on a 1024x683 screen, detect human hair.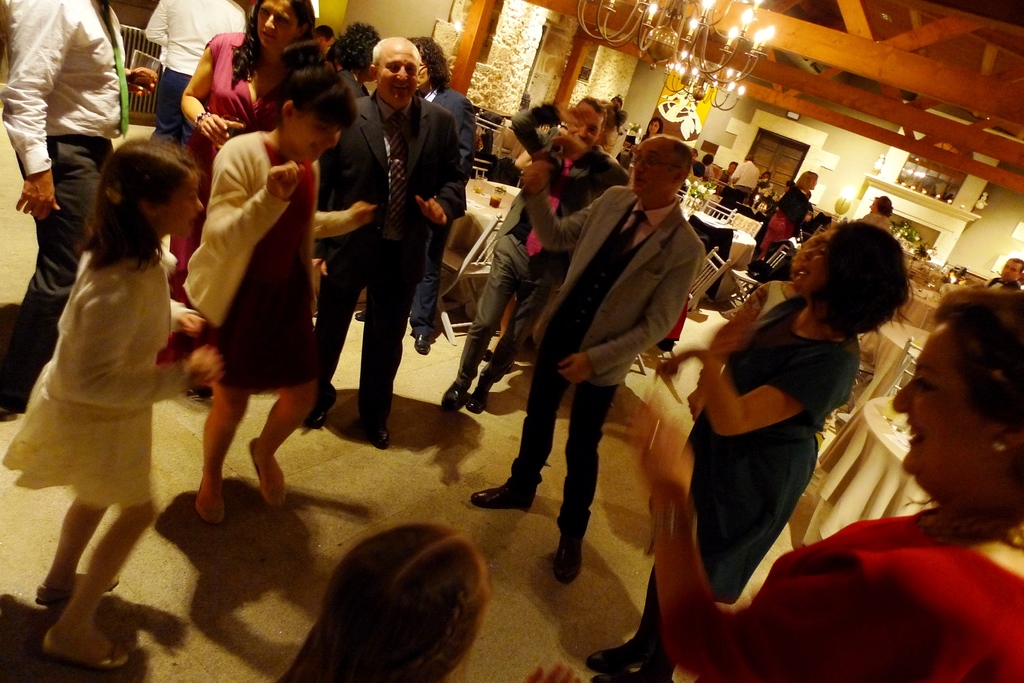
<region>274, 40, 354, 132</region>.
